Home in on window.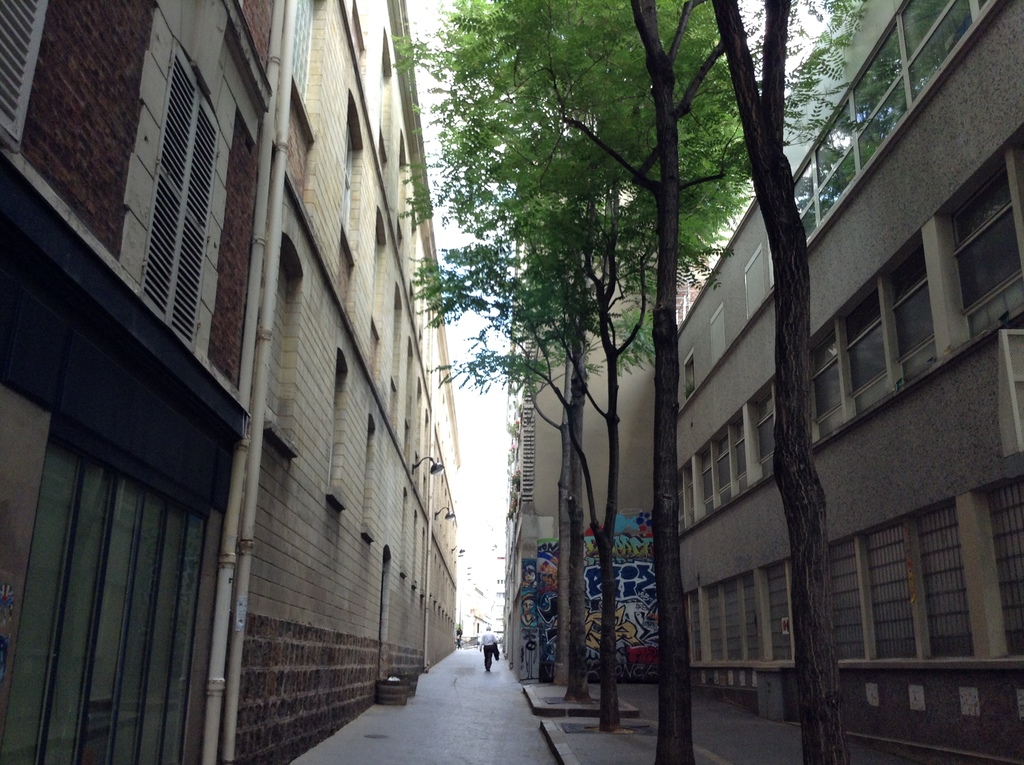
Homed in at Rect(708, 306, 727, 372).
